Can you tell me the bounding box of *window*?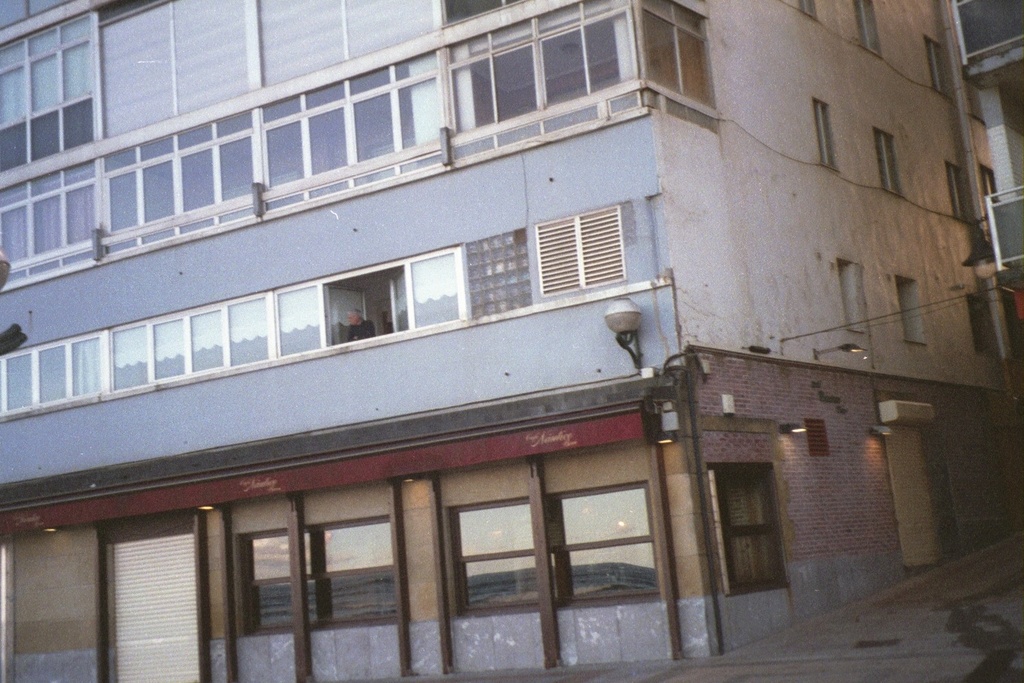
locate(894, 275, 929, 344).
